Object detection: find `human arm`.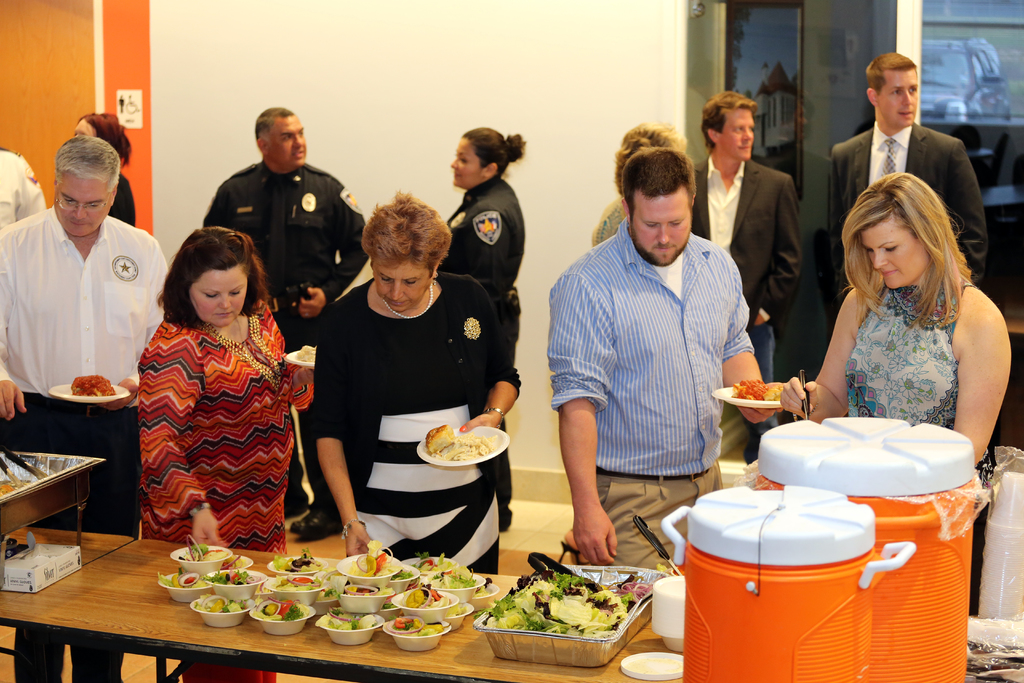
(x1=821, y1=145, x2=860, y2=299).
